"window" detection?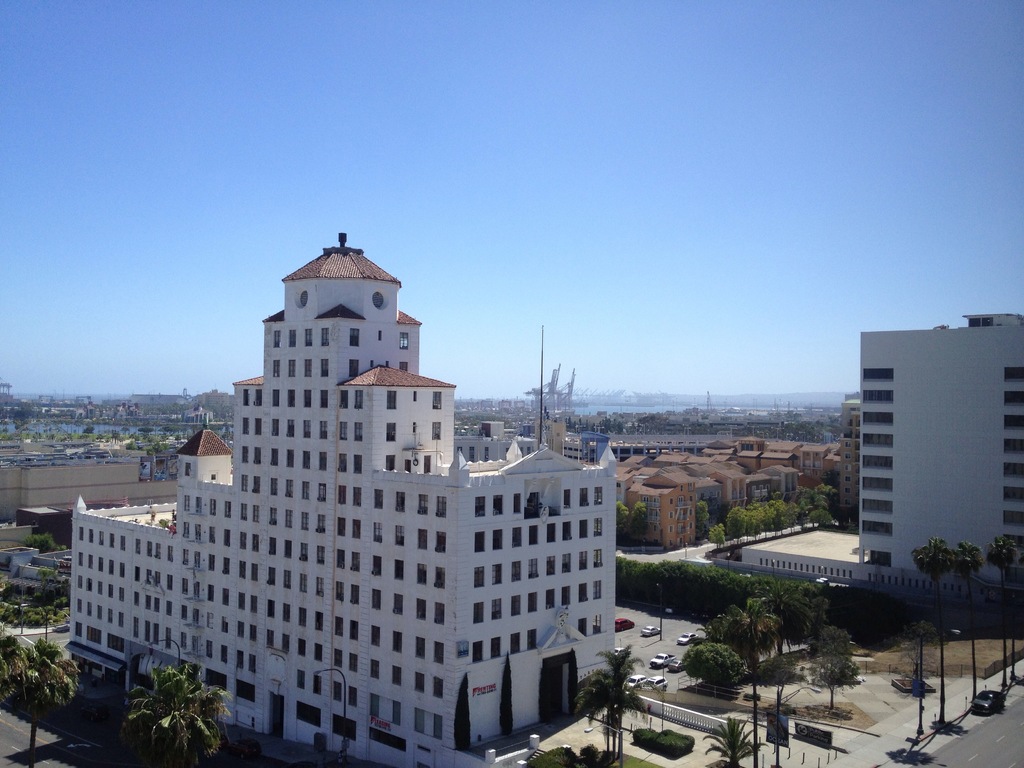
bbox=[210, 473, 216, 481]
